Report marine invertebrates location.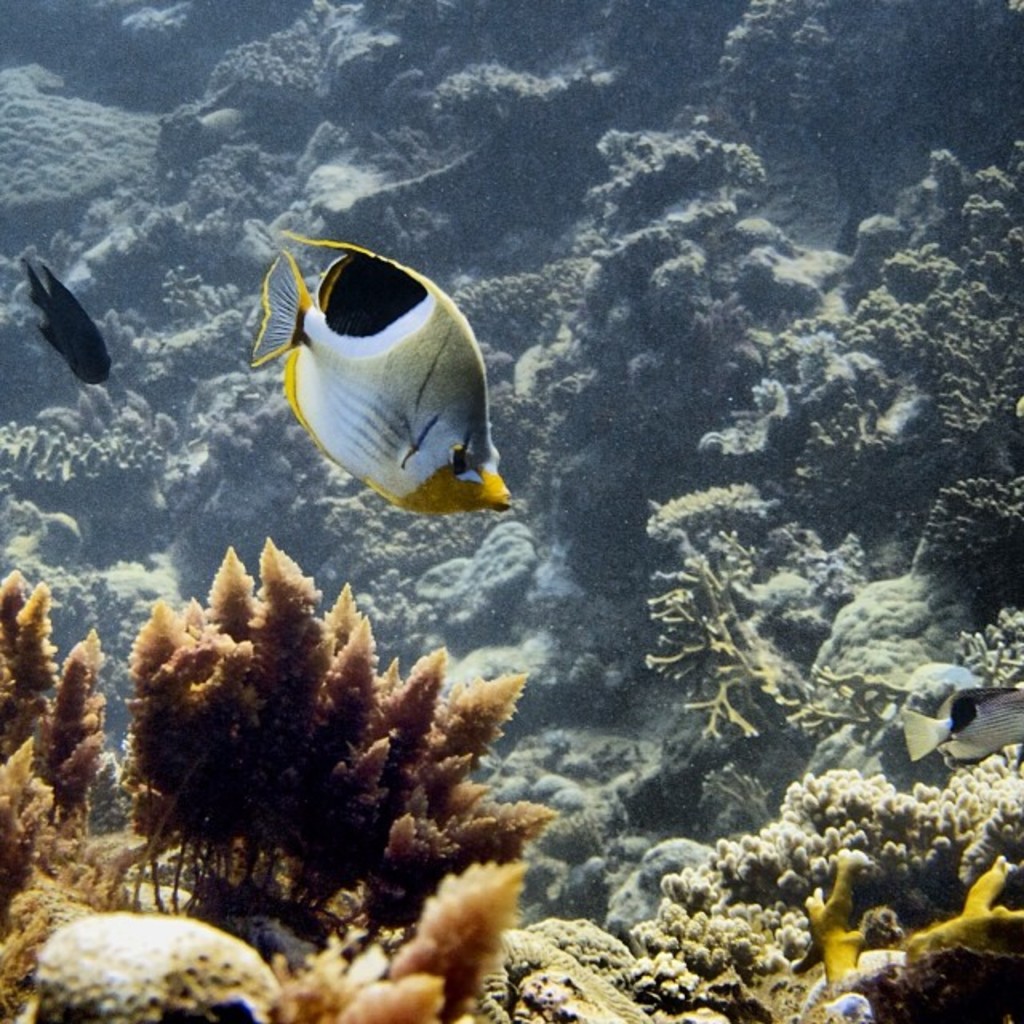
Report: [left=776, top=832, right=1022, bottom=1022].
